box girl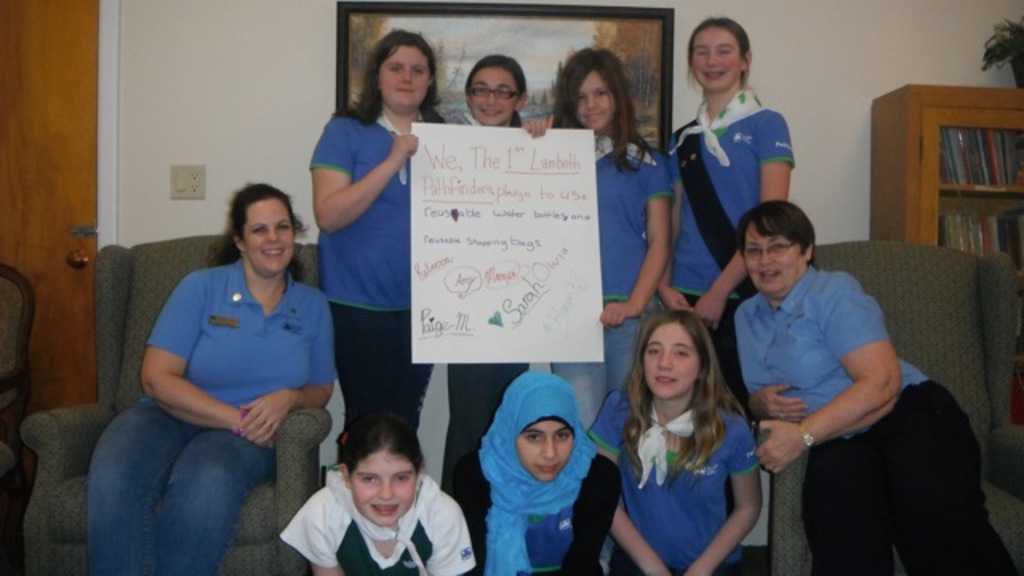
560,48,670,381
